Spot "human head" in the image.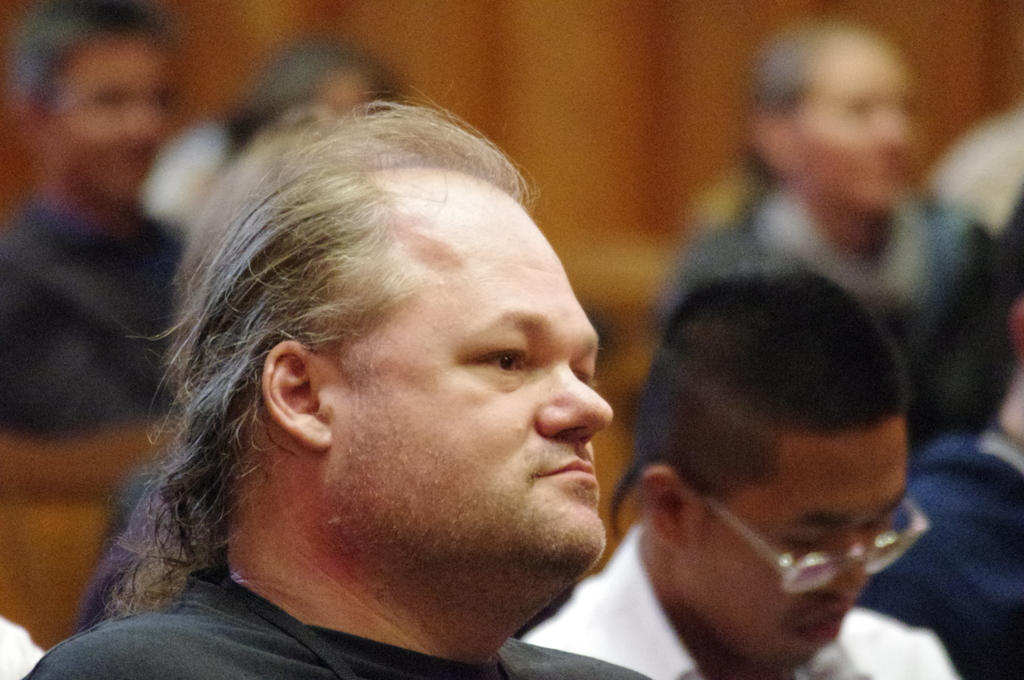
"human head" found at <region>630, 261, 908, 672</region>.
